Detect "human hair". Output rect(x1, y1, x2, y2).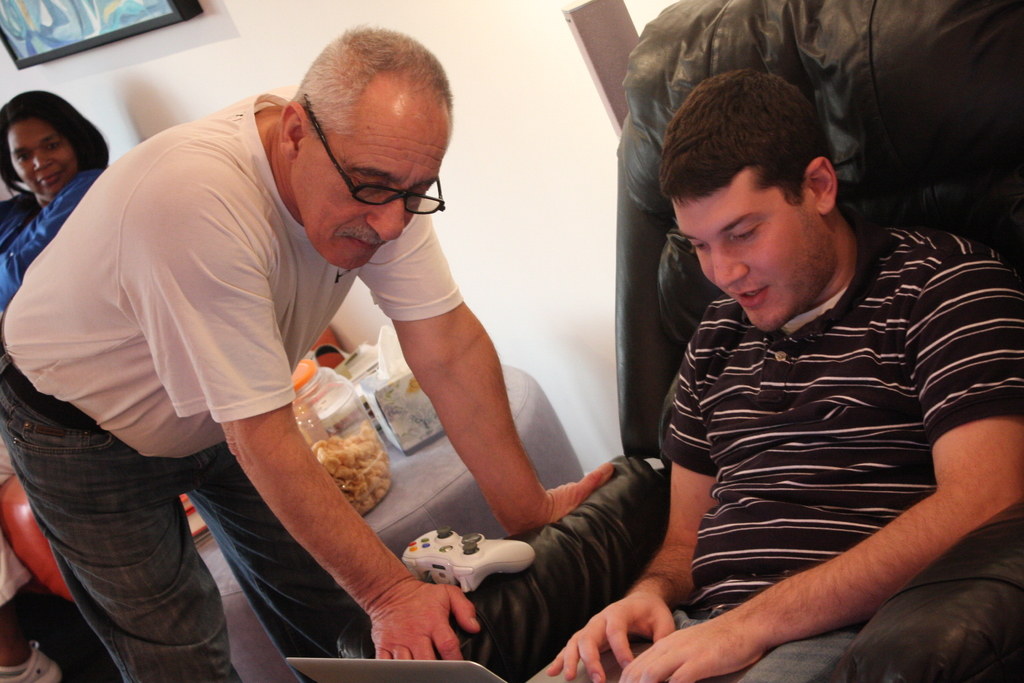
rect(653, 72, 839, 208).
